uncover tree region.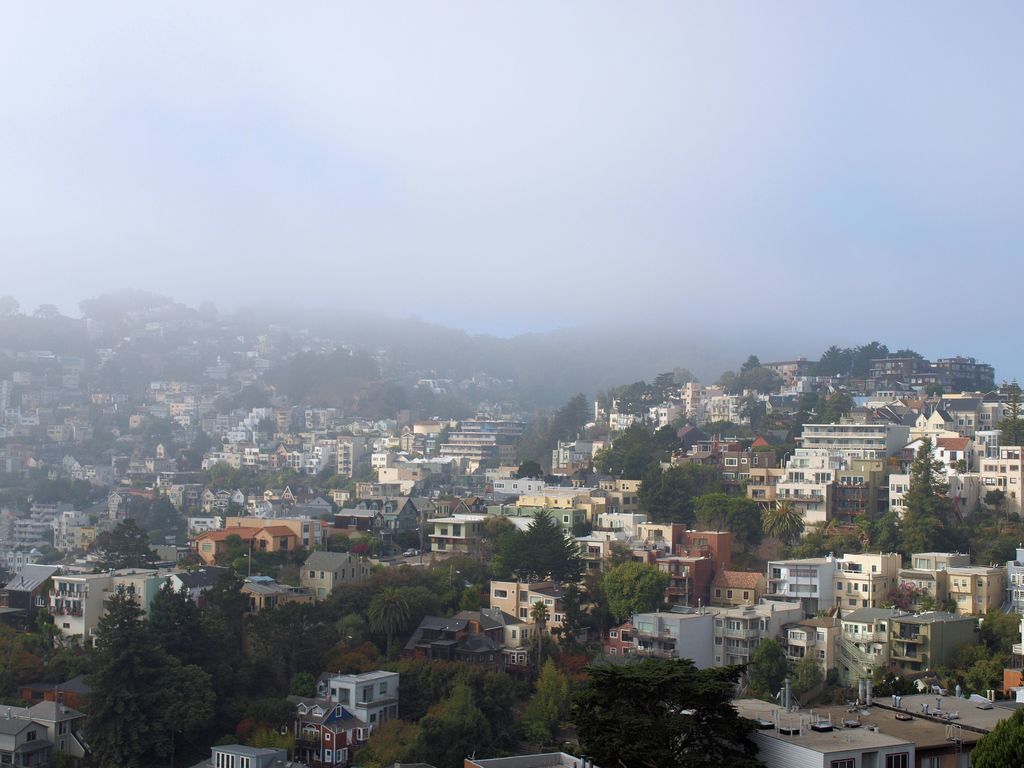
Uncovered: box=[756, 493, 808, 541].
